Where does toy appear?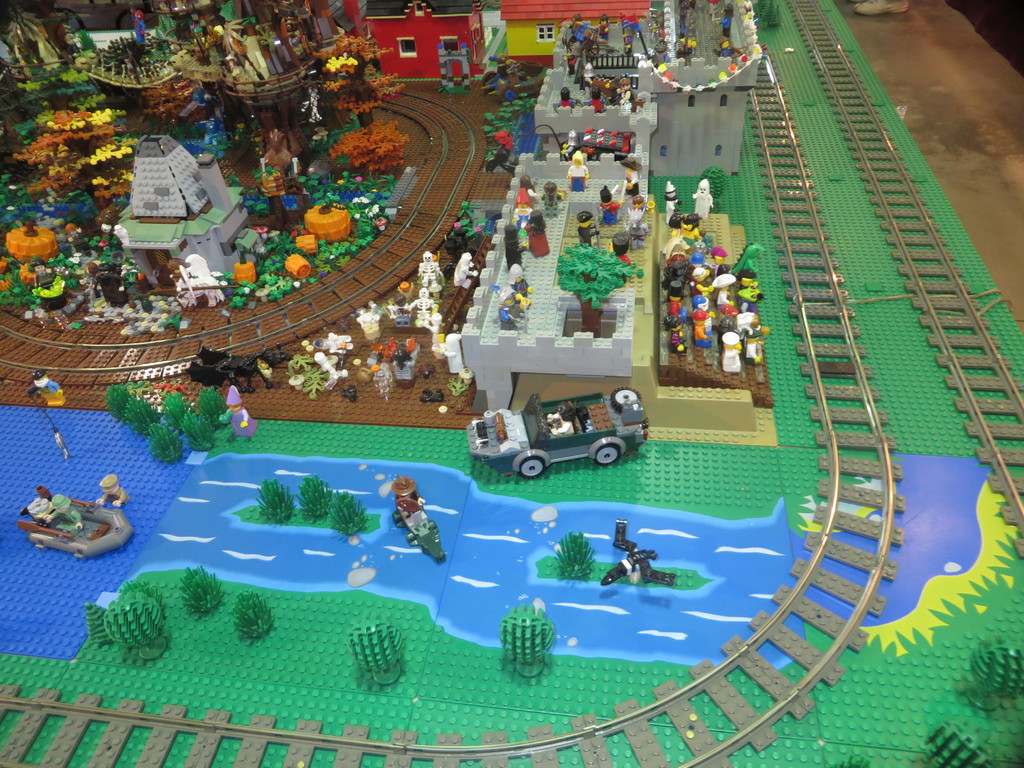
Appears at detection(172, 409, 211, 454).
